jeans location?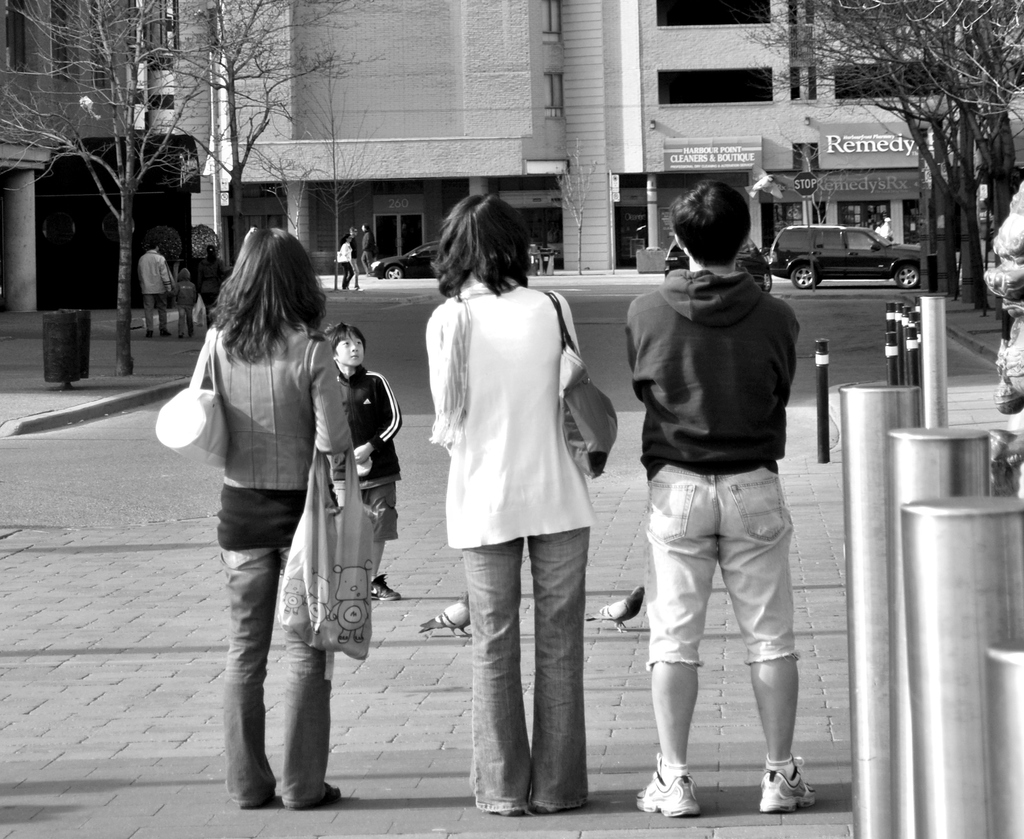
(x1=223, y1=553, x2=326, y2=800)
